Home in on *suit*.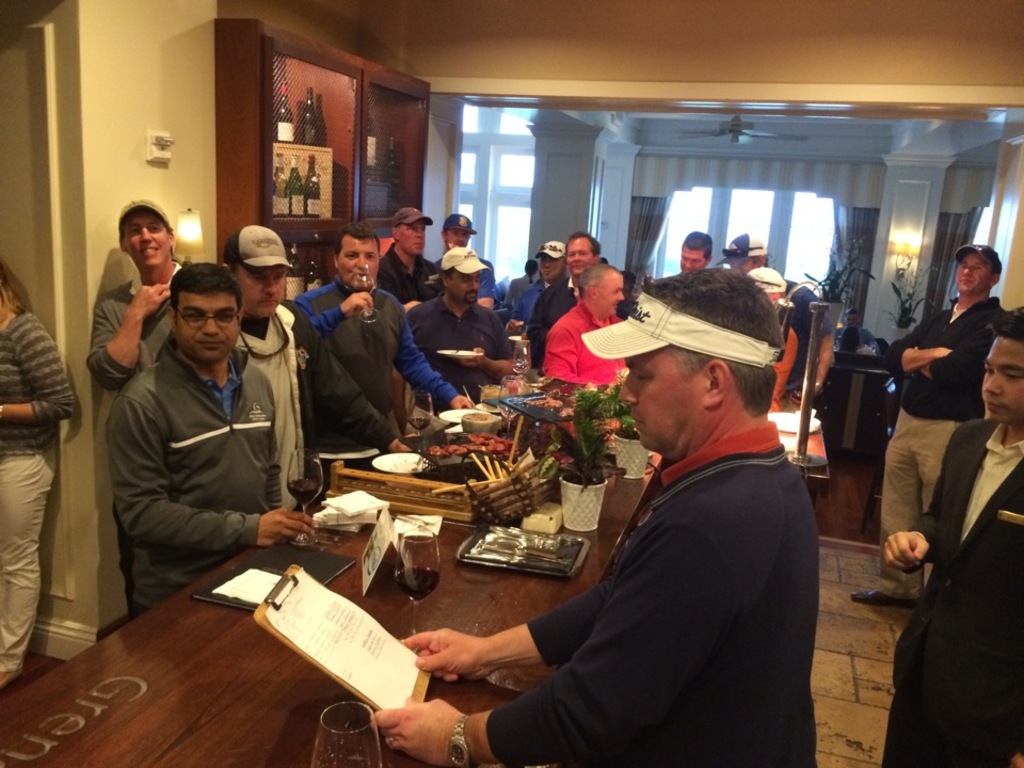
Homed in at detection(884, 388, 1023, 747).
